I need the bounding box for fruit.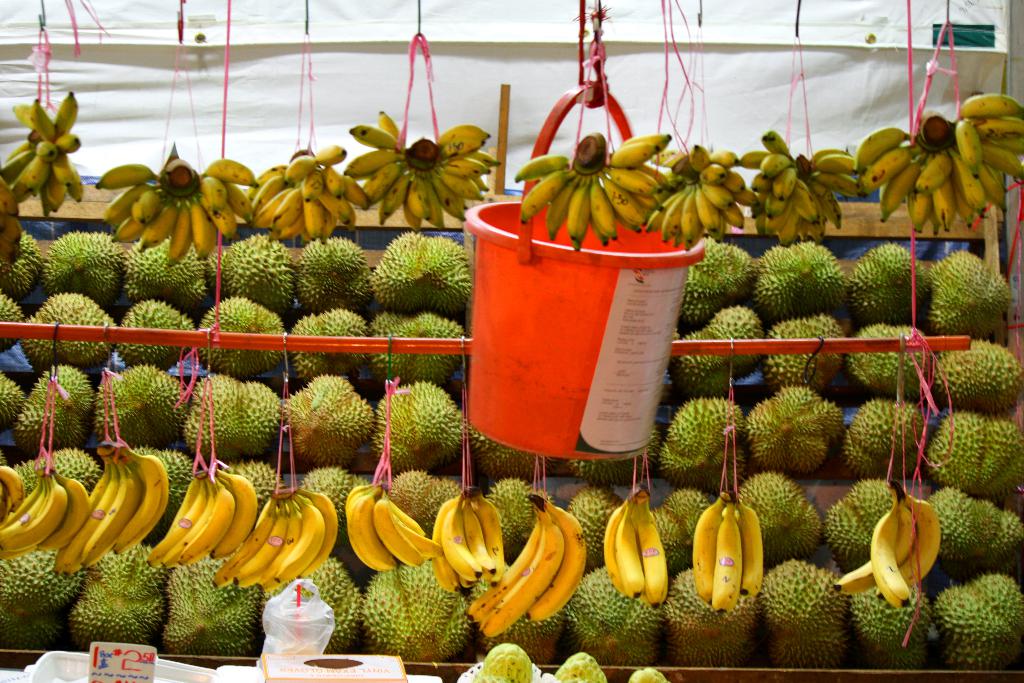
Here it is: {"x1": 612, "y1": 494, "x2": 646, "y2": 602}.
